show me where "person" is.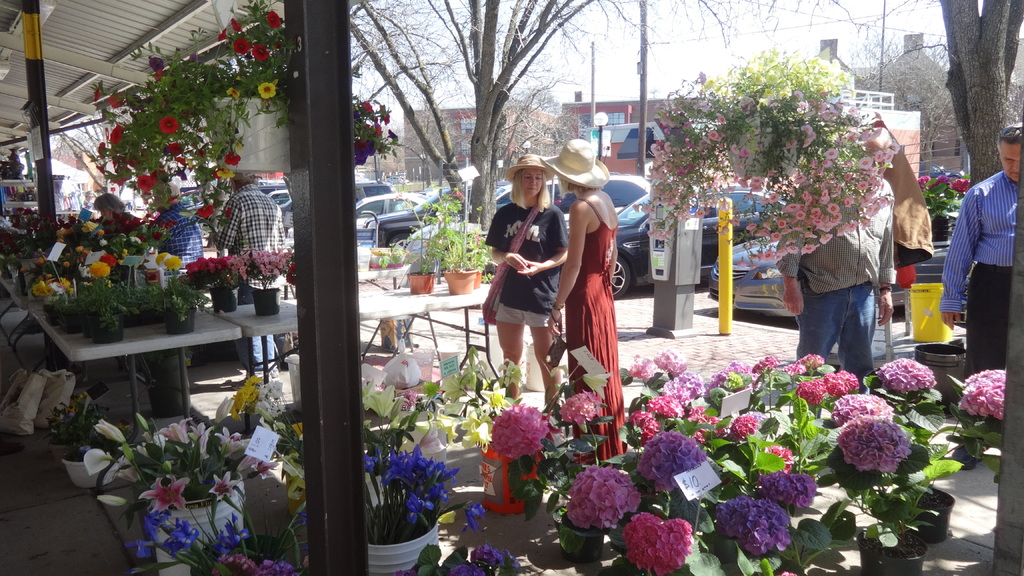
"person" is at 779, 106, 896, 390.
